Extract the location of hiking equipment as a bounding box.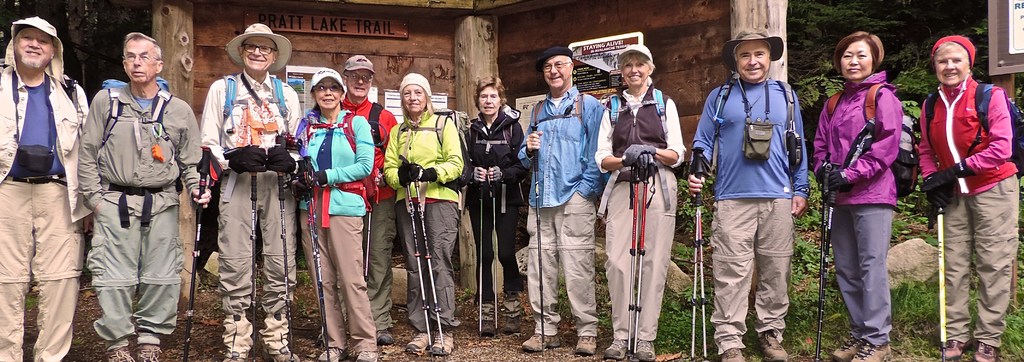
box(625, 163, 642, 356).
